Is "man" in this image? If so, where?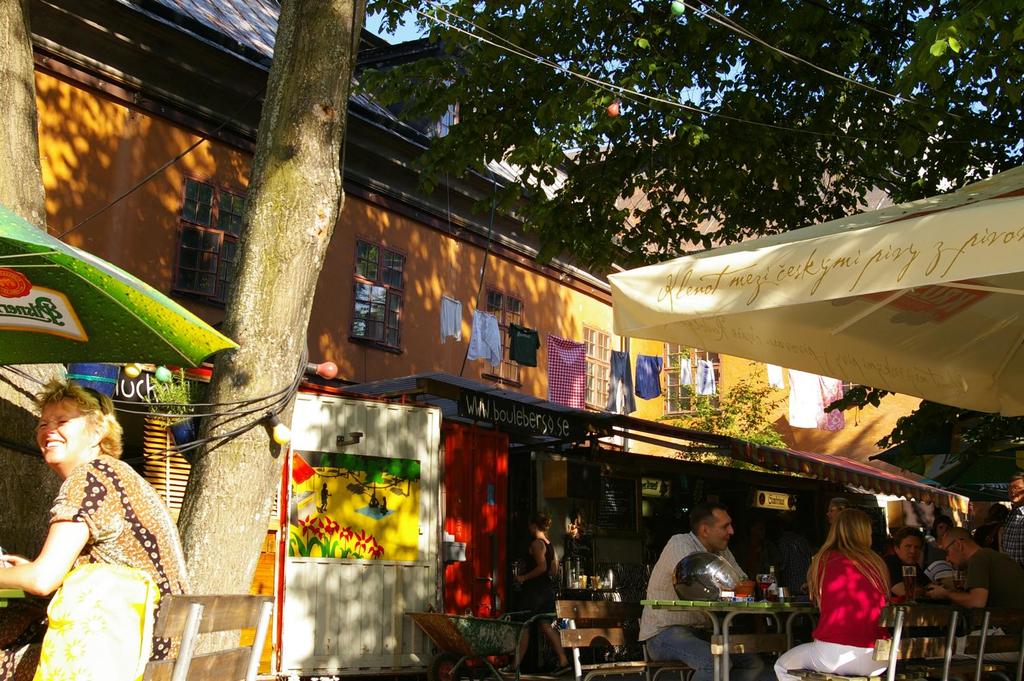
Yes, at box(925, 528, 1023, 667).
